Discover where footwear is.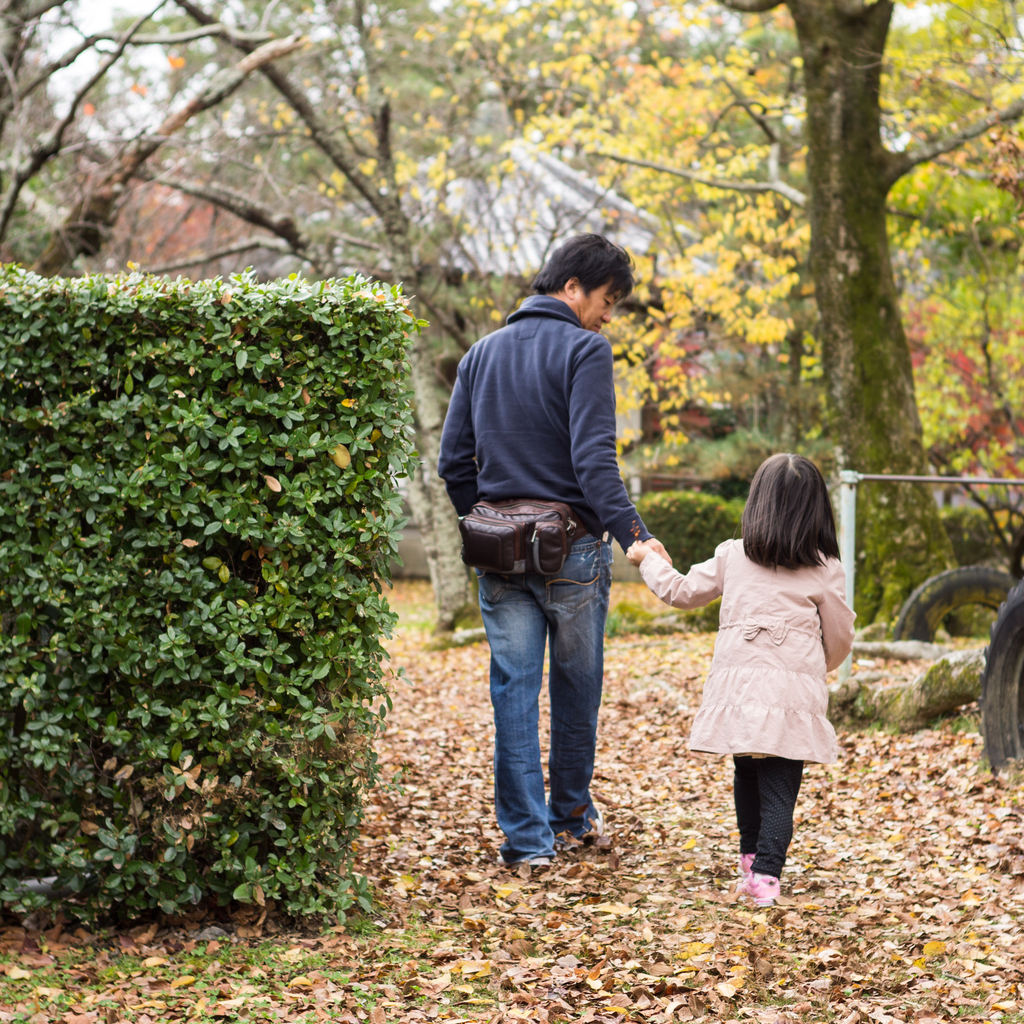
Discovered at pyautogui.locateOnScreen(738, 851, 757, 869).
